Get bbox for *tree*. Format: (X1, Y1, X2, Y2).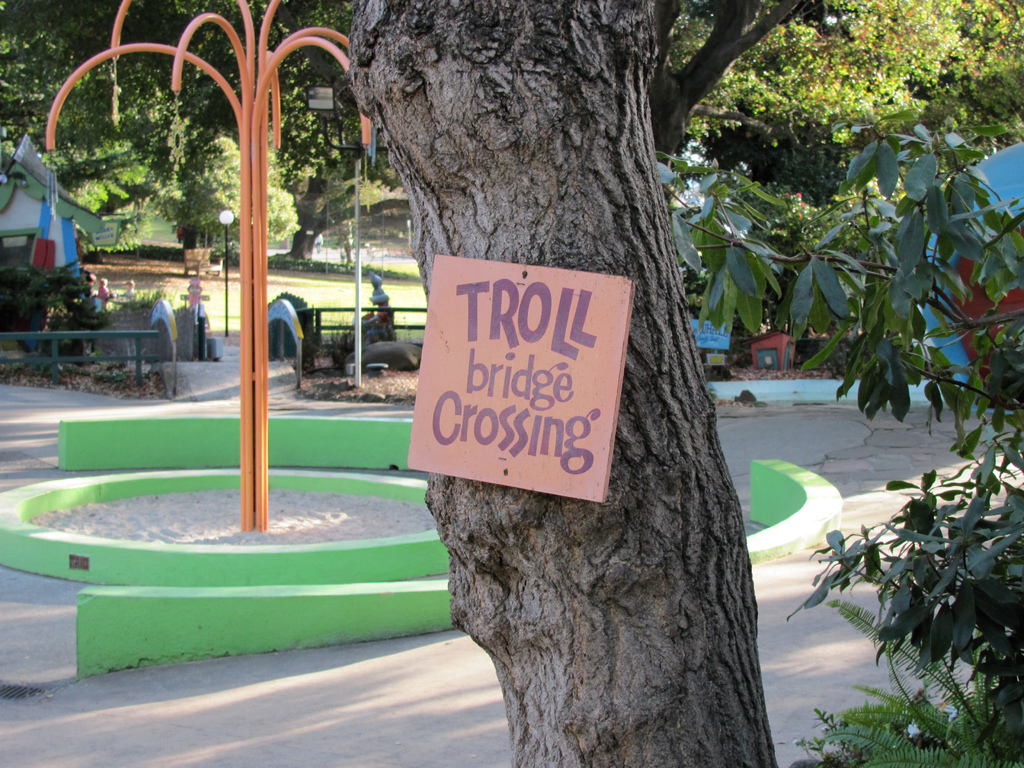
(167, 141, 314, 282).
